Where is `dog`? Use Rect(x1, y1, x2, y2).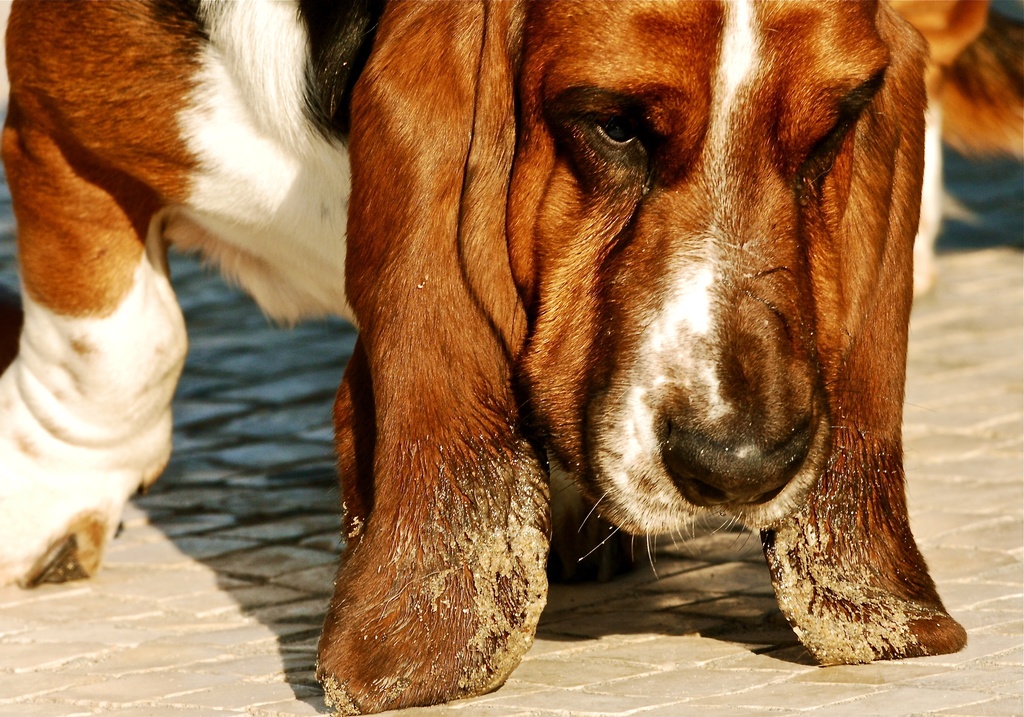
Rect(0, 0, 990, 716).
